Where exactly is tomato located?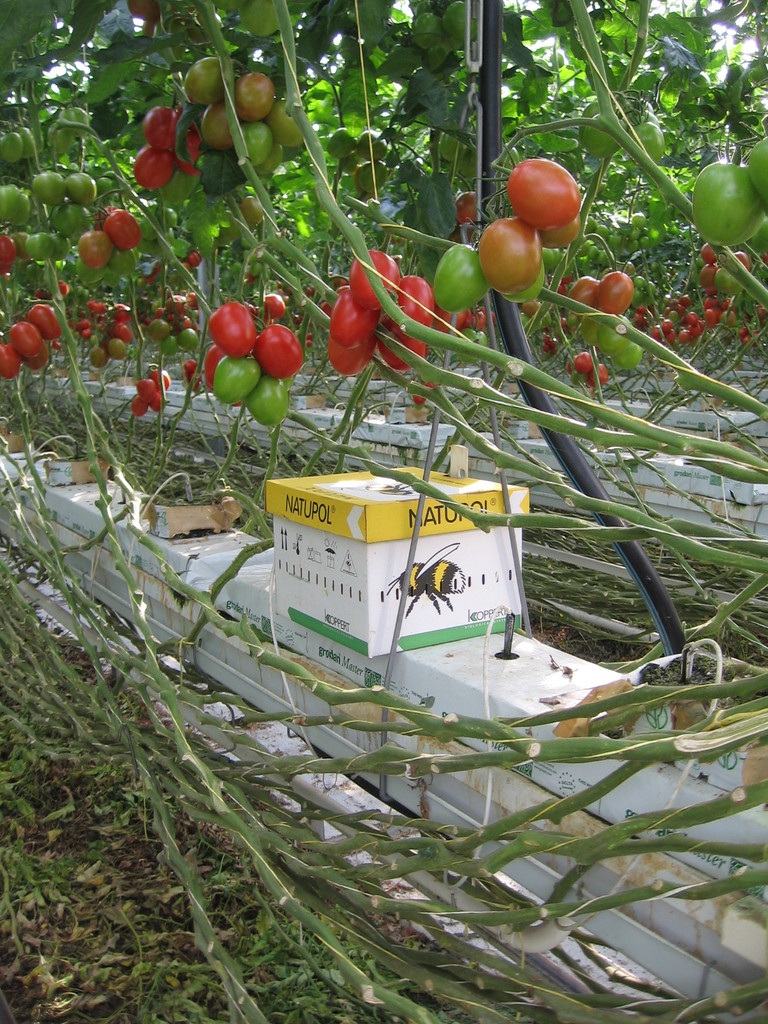
Its bounding box is x1=145, y1=111, x2=186, y2=154.
